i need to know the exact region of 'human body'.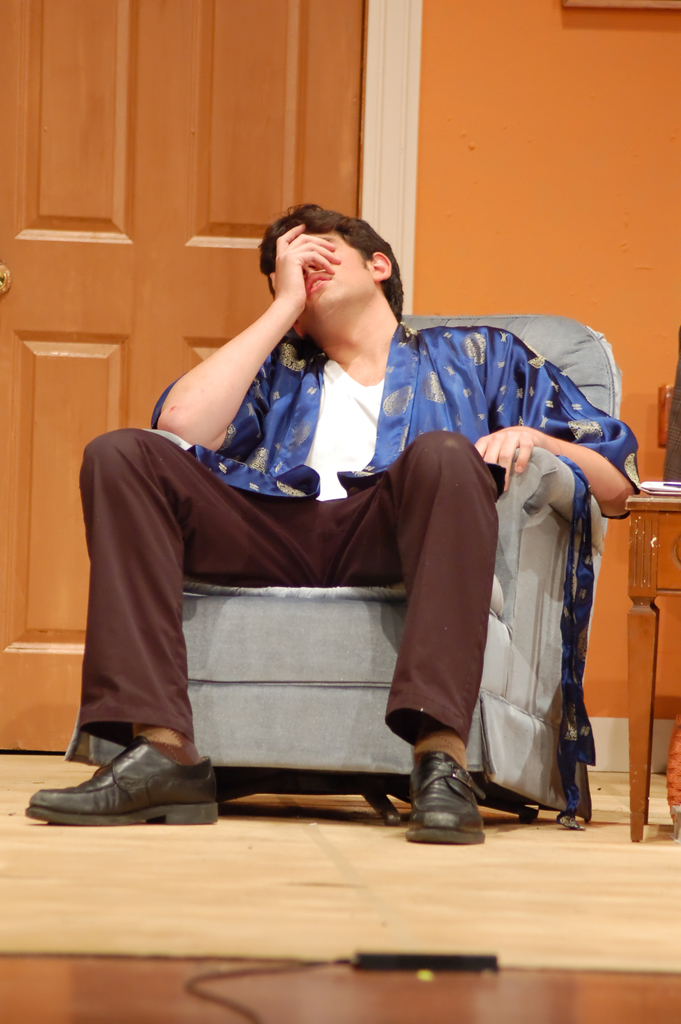
Region: BBox(76, 188, 558, 861).
